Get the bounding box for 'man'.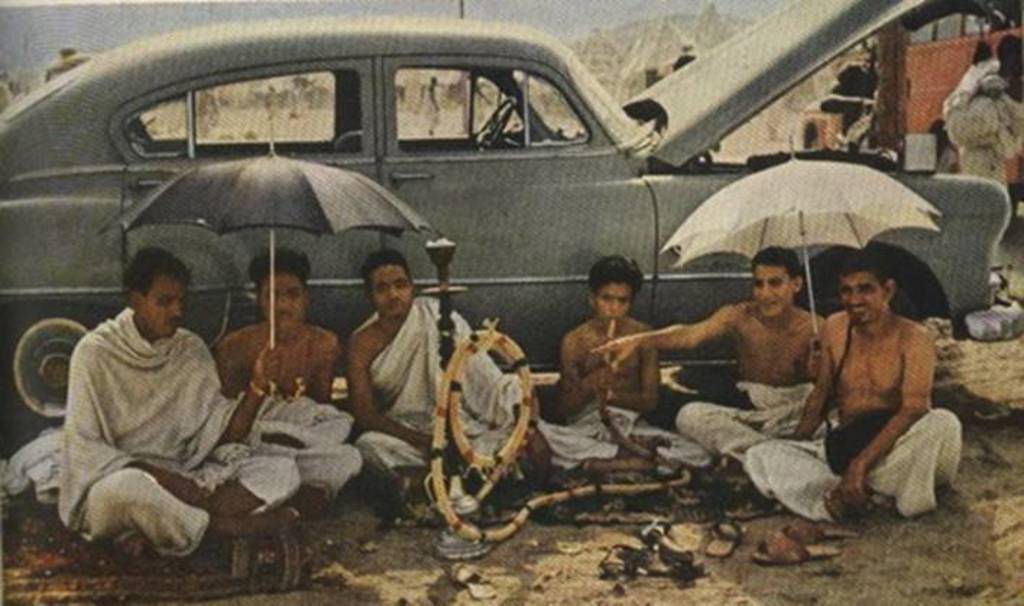
bbox=(526, 253, 709, 493).
